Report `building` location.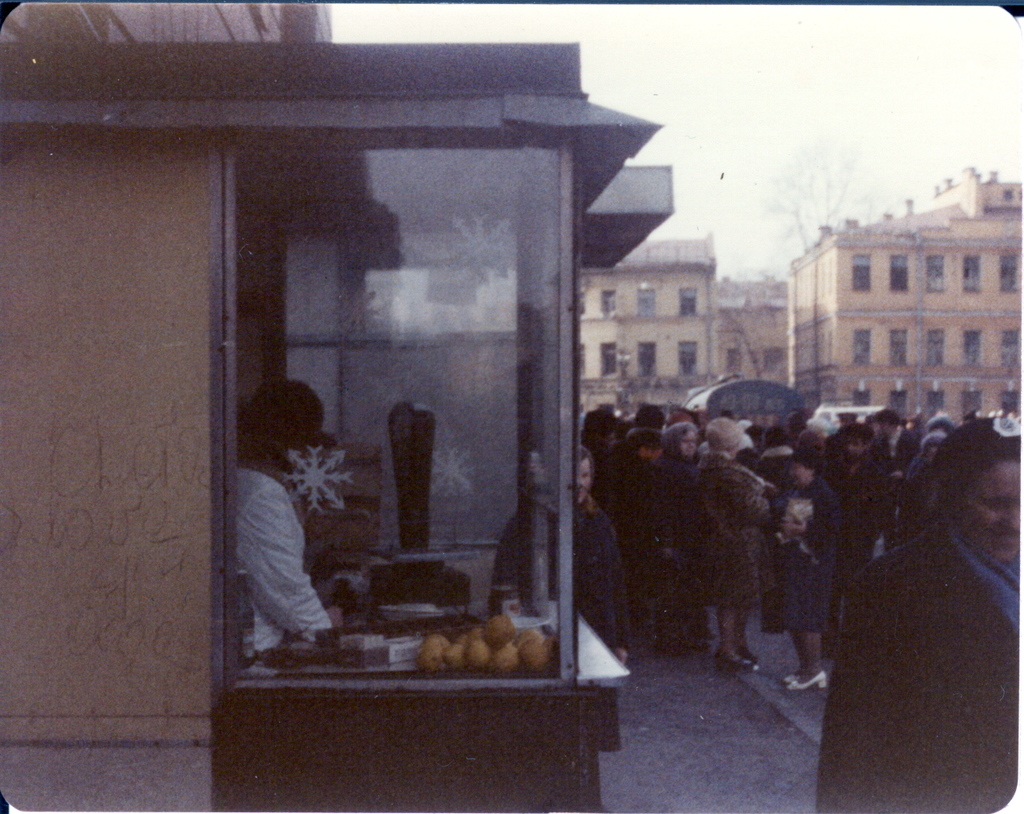
Report: pyautogui.locateOnScreen(718, 275, 789, 387).
